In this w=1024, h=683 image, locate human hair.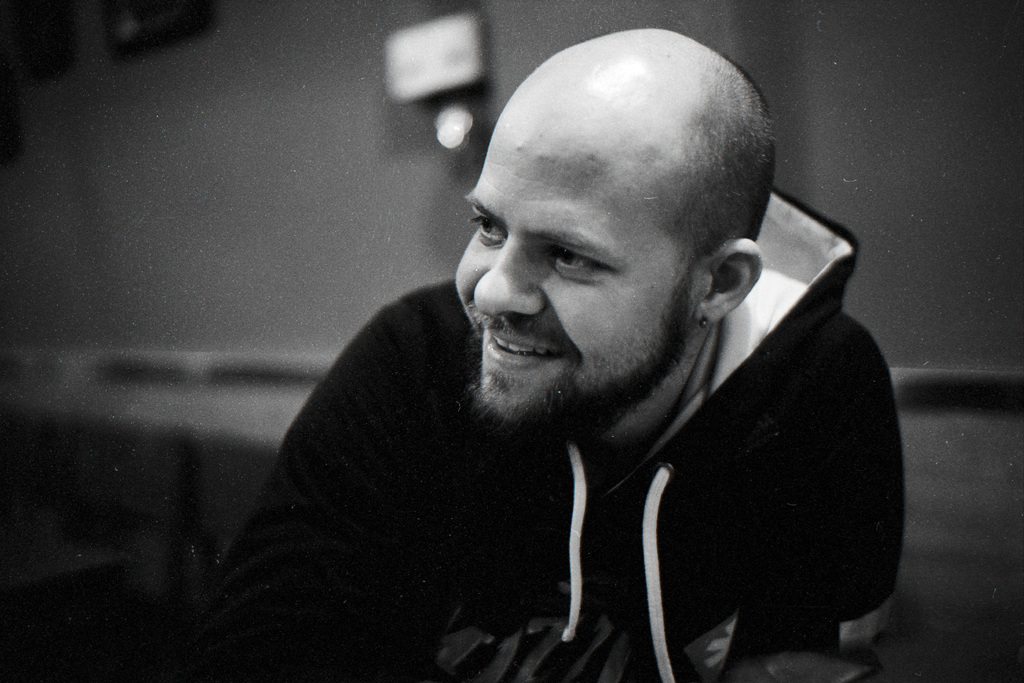
Bounding box: locate(652, 49, 778, 362).
